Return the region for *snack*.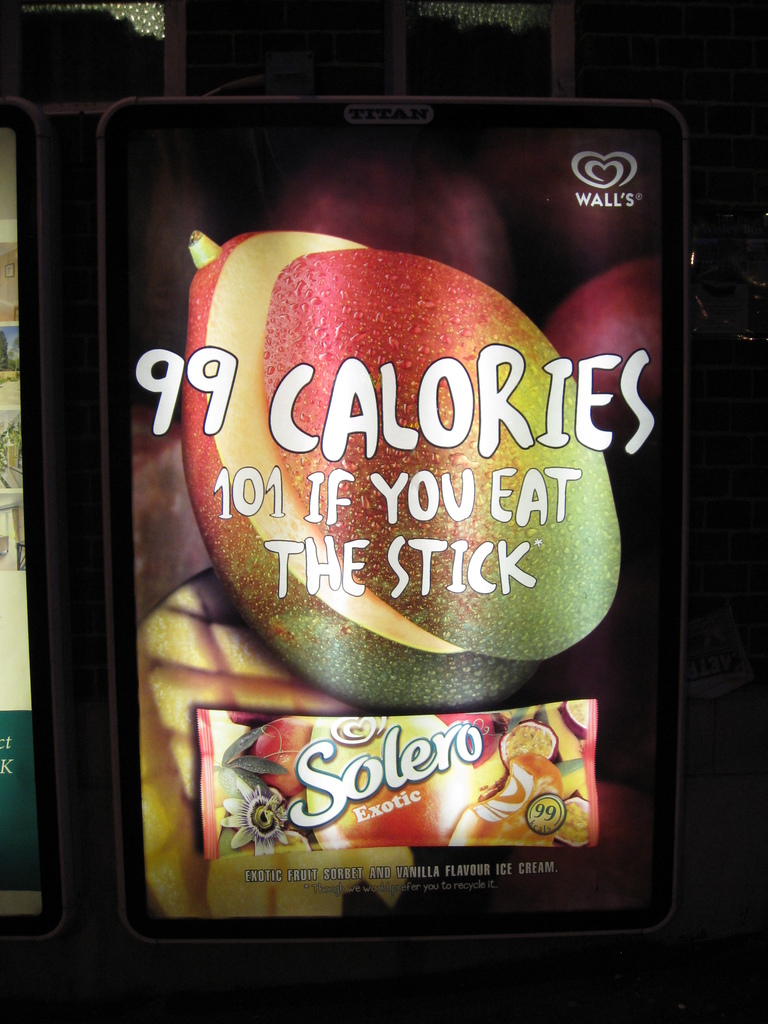
bbox=(191, 691, 603, 858).
